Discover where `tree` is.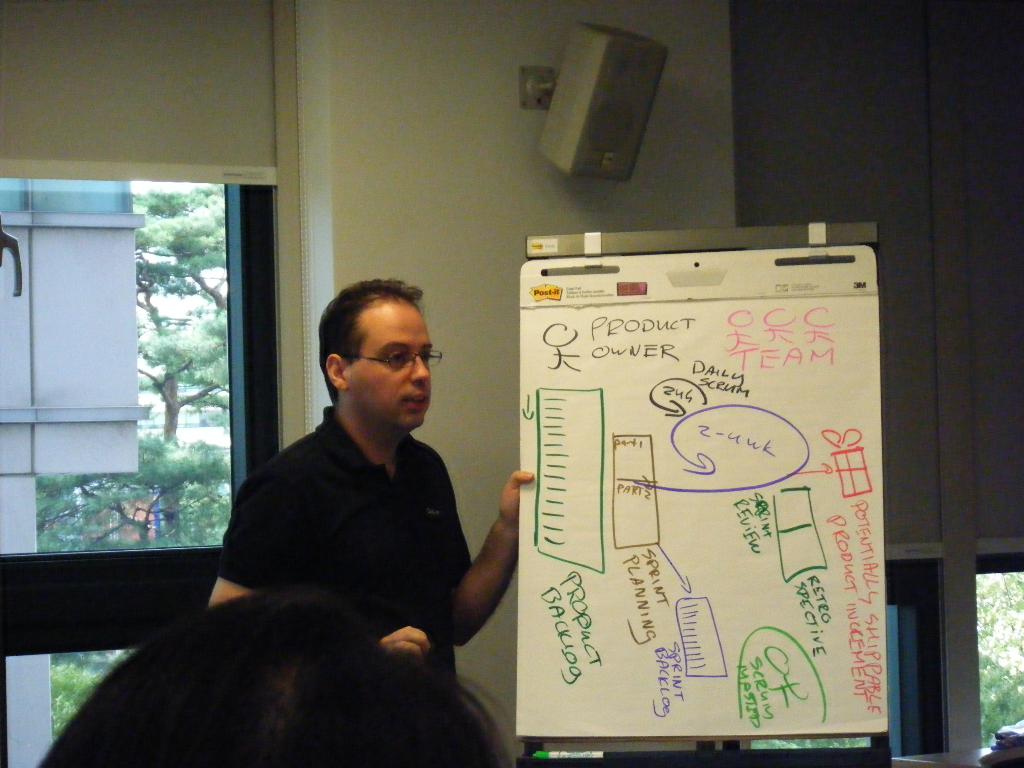
Discovered at x1=131 y1=188 x2=230 y2=444.
